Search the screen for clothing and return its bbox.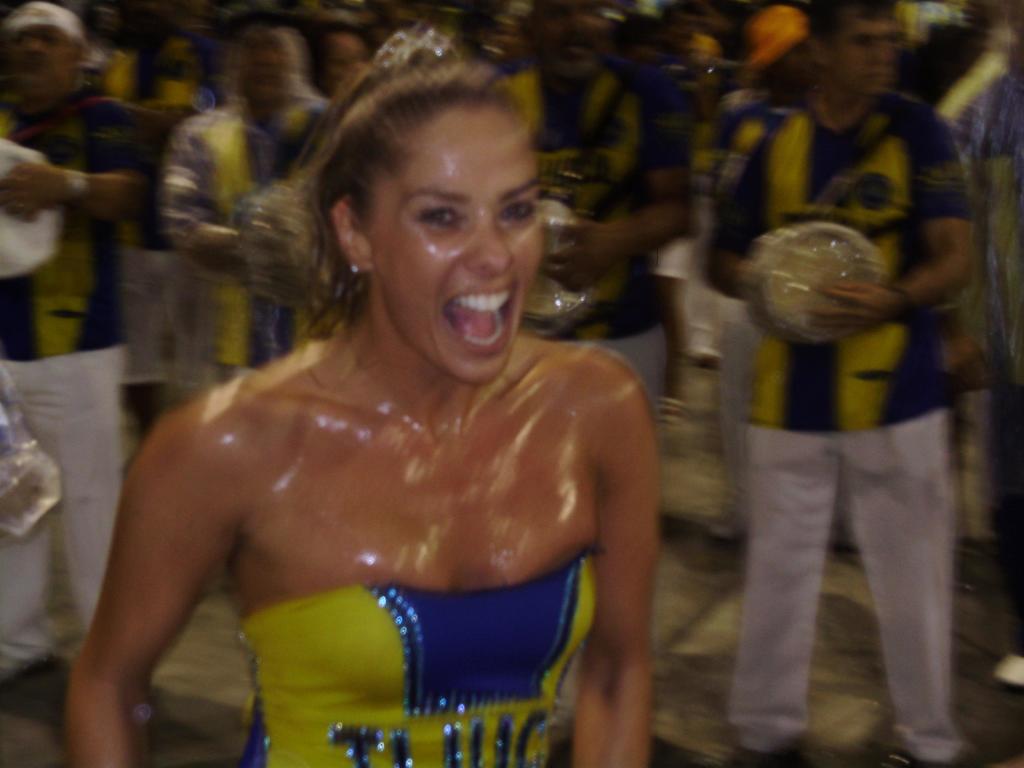
Found: 121 76 199 393.
